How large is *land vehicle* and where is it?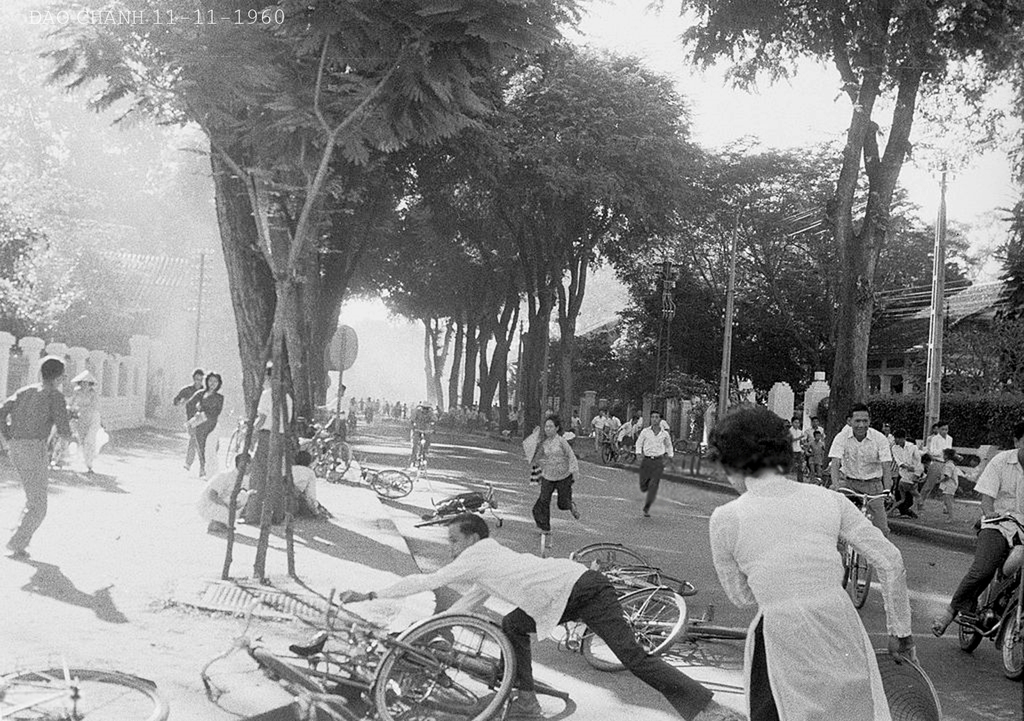
Bounding box: BBox(832, 490, 895, 607).
